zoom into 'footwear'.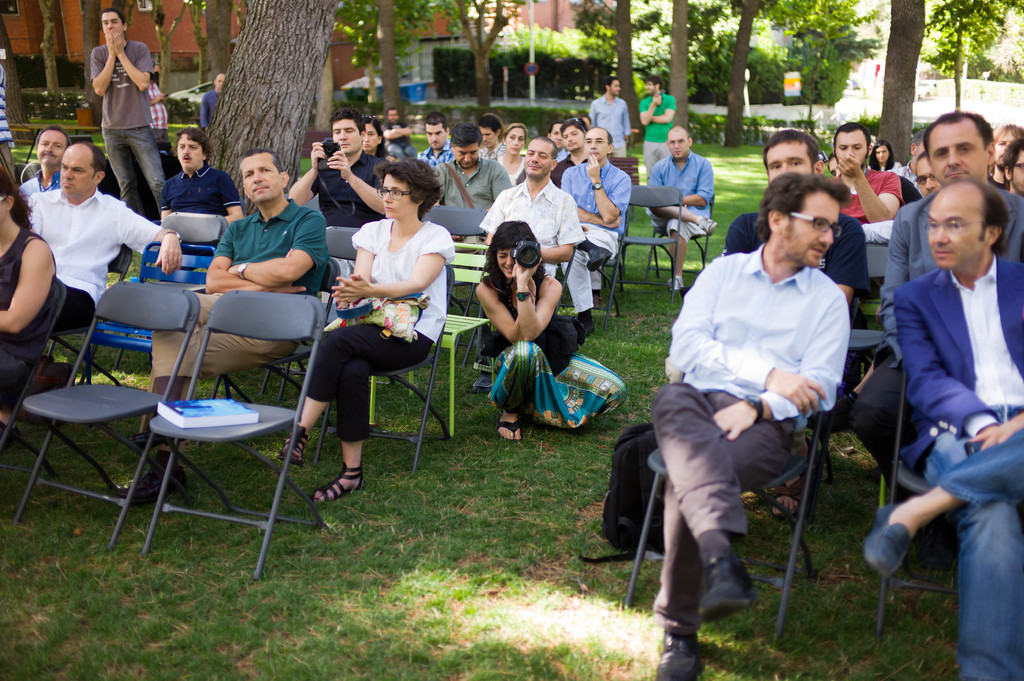
Zoom target: Rect(863, 505, 913, 582).
